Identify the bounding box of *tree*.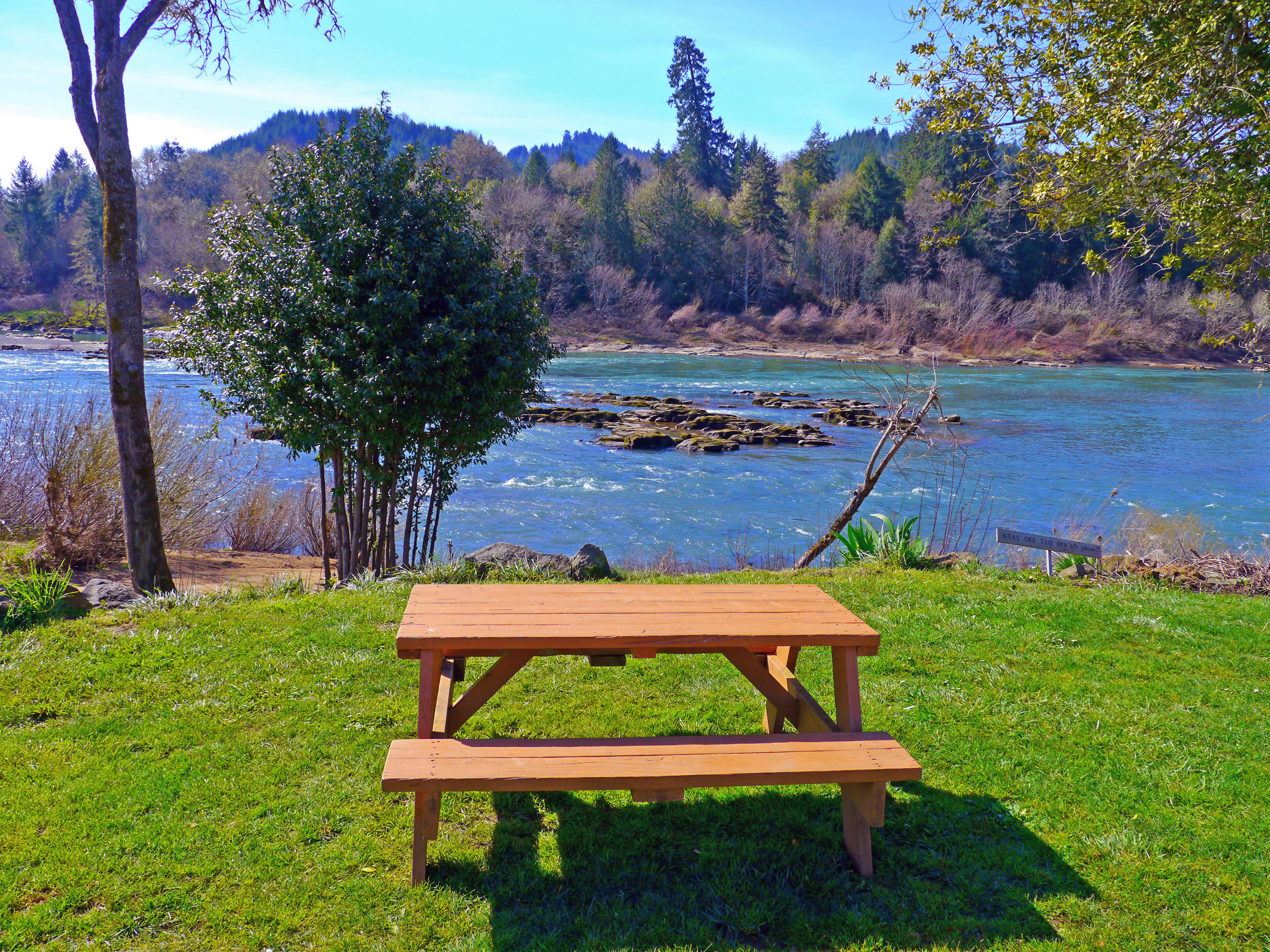
l=261, t=11, r=292, b=91.
